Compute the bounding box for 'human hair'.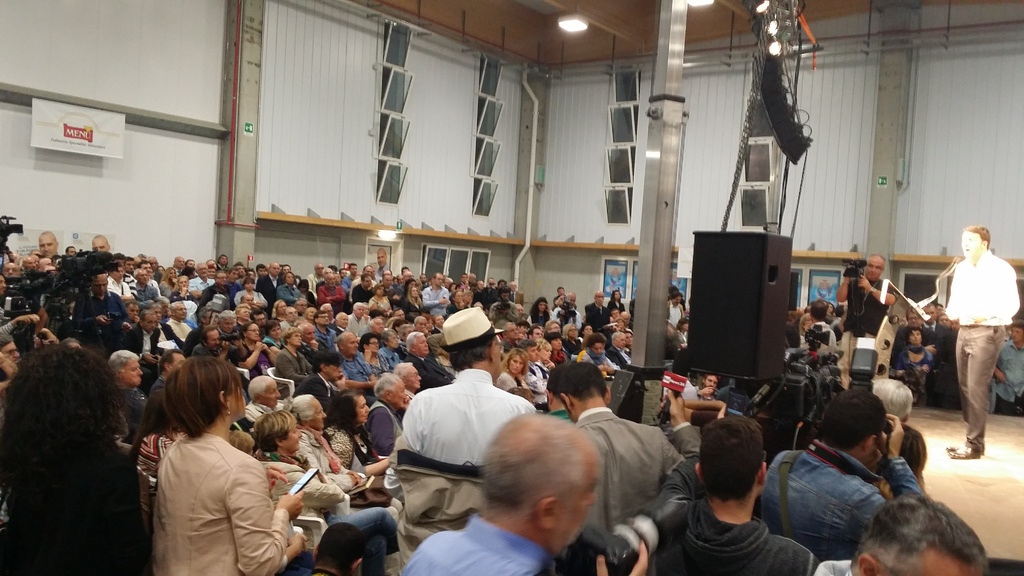
[x1=291, y1=396, x2=311, y2=420].
